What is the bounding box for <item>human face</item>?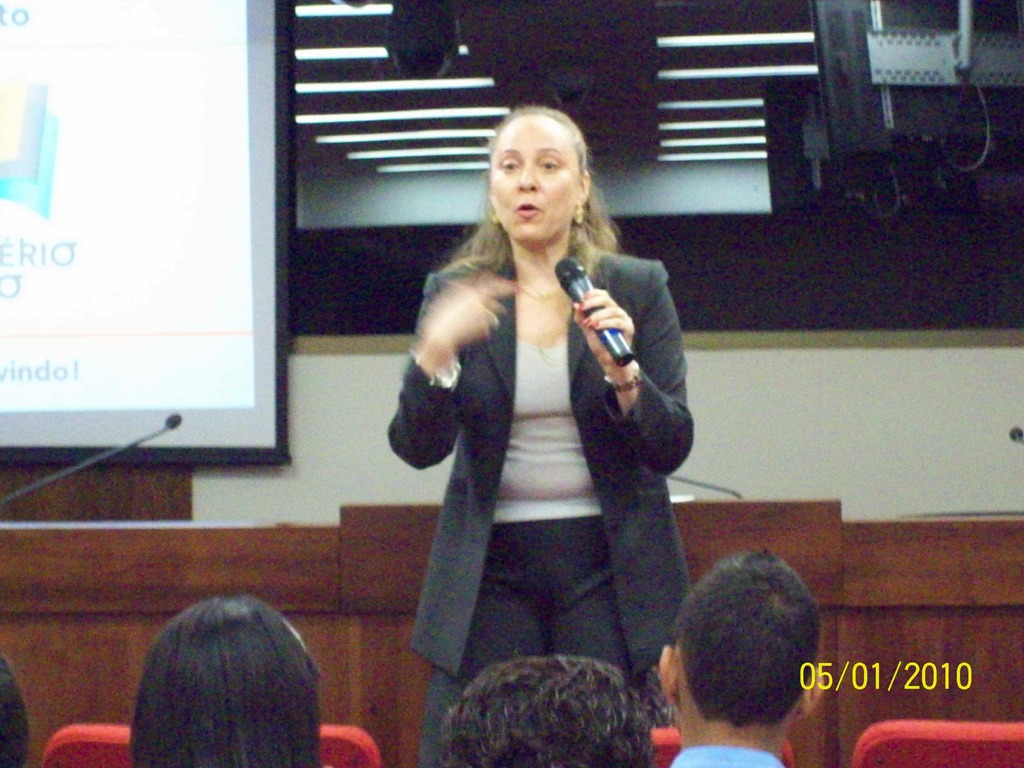
(x1=491, y1=114, x2=580, y2=243).
